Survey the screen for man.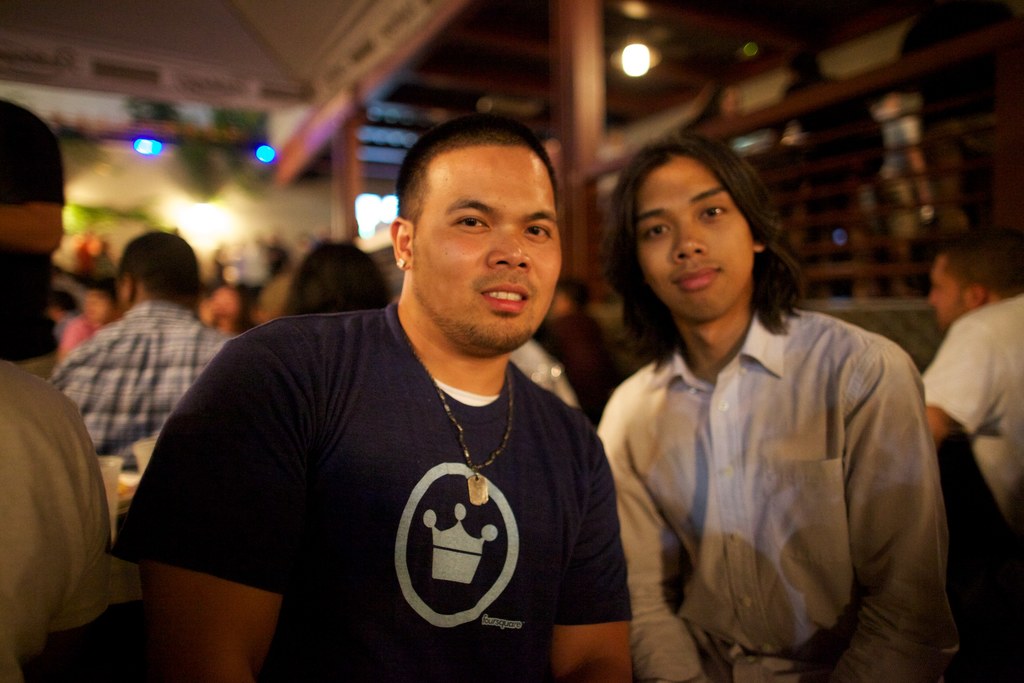
Survey found: x1=924 y1=235 x2=1023 y2=682.
